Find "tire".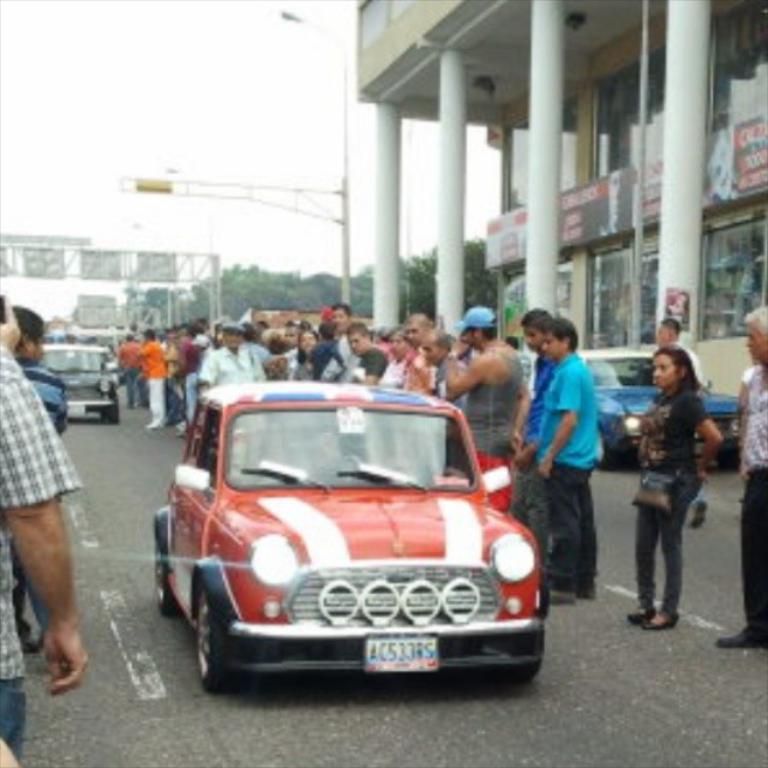
179:576:240:690.
